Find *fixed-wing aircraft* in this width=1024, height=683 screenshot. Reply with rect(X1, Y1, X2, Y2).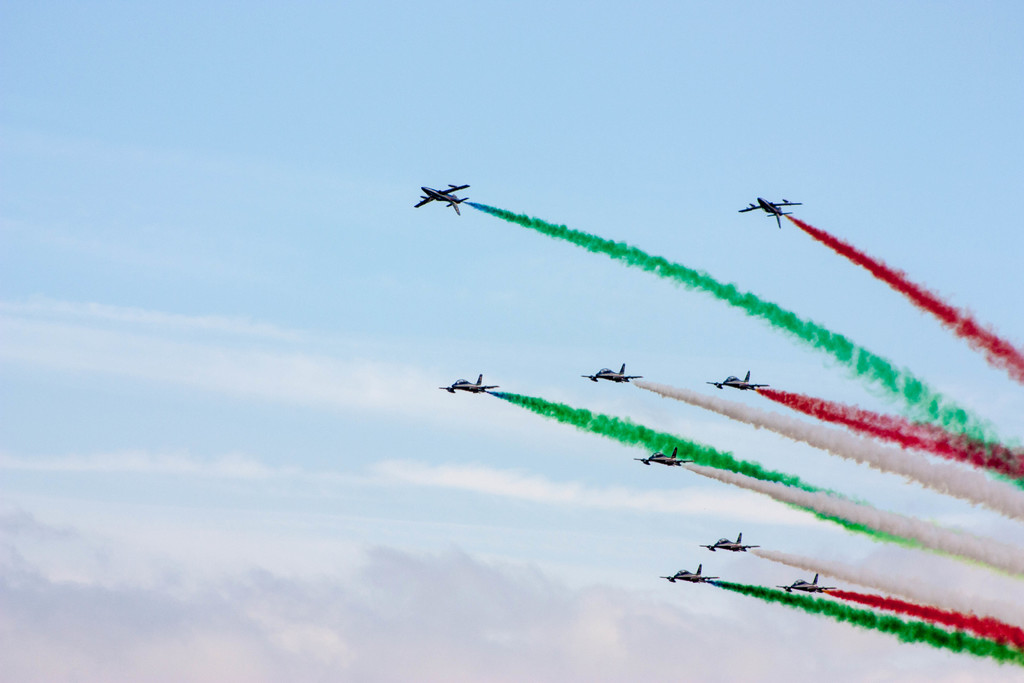
rect(776, 575, 829, 598).
